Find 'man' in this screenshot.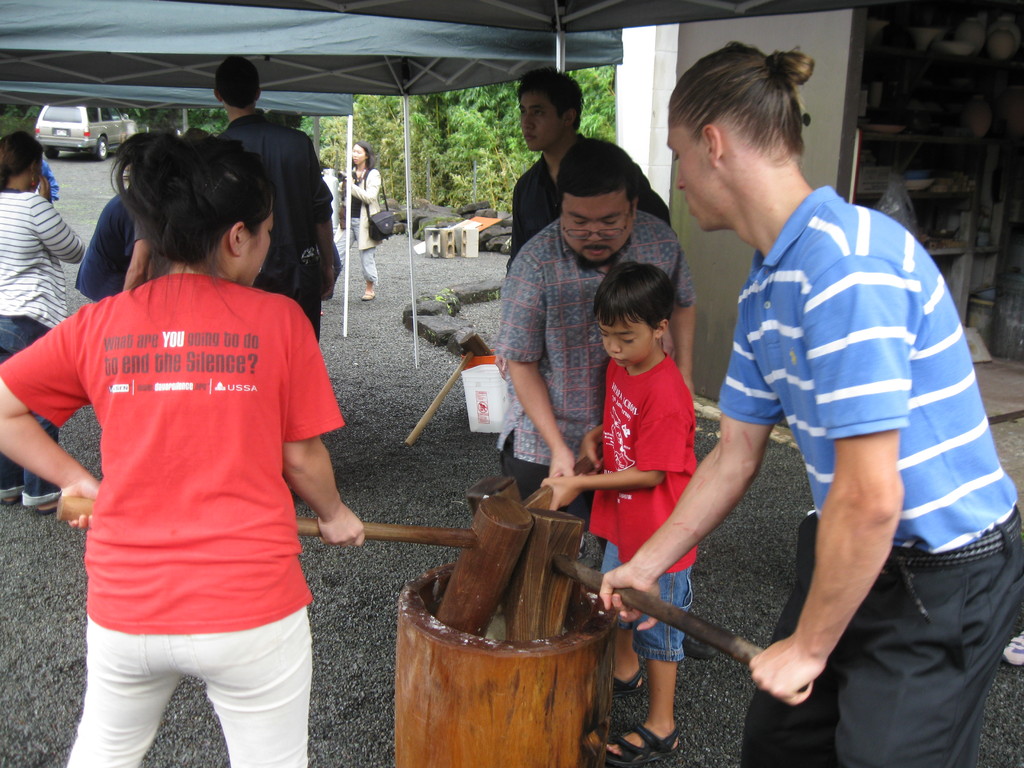
The bounding box for 'man' is (x1=673, y1=35, x2=995, y2=767).
